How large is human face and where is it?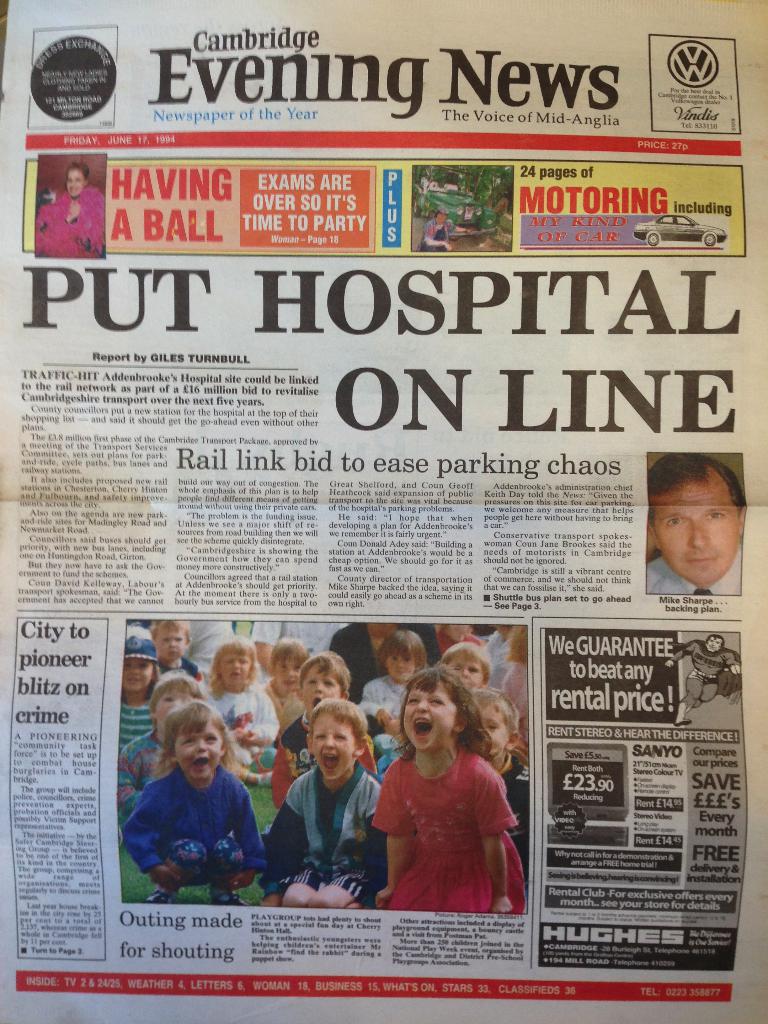
Bounding box: 123 659 152 691.
